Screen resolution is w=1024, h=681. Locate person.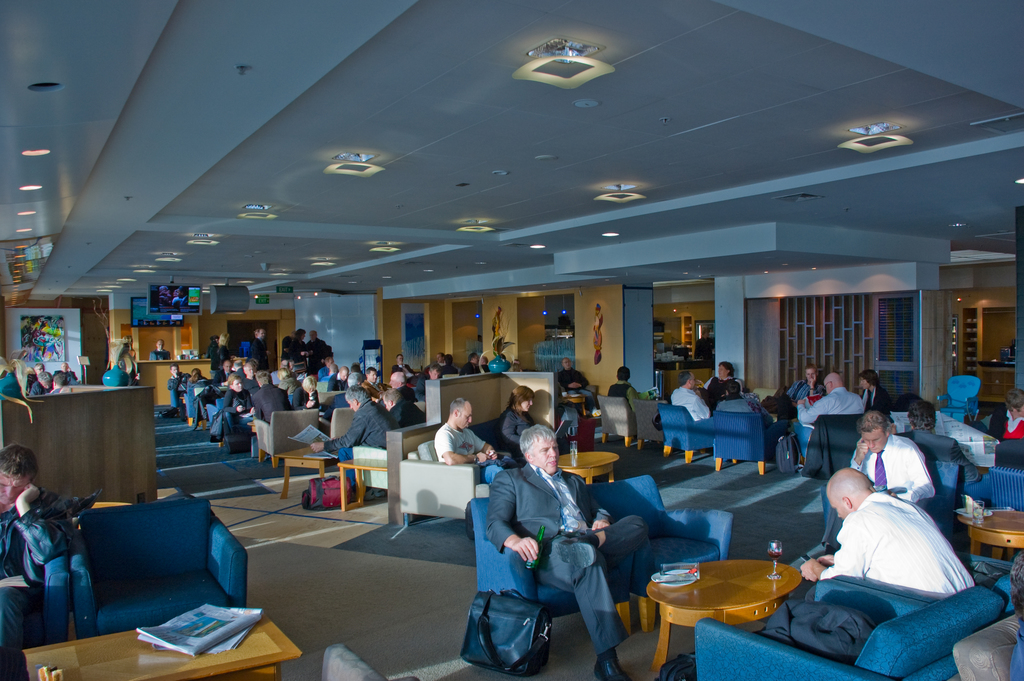
locate(862, 364, 893, 427).
